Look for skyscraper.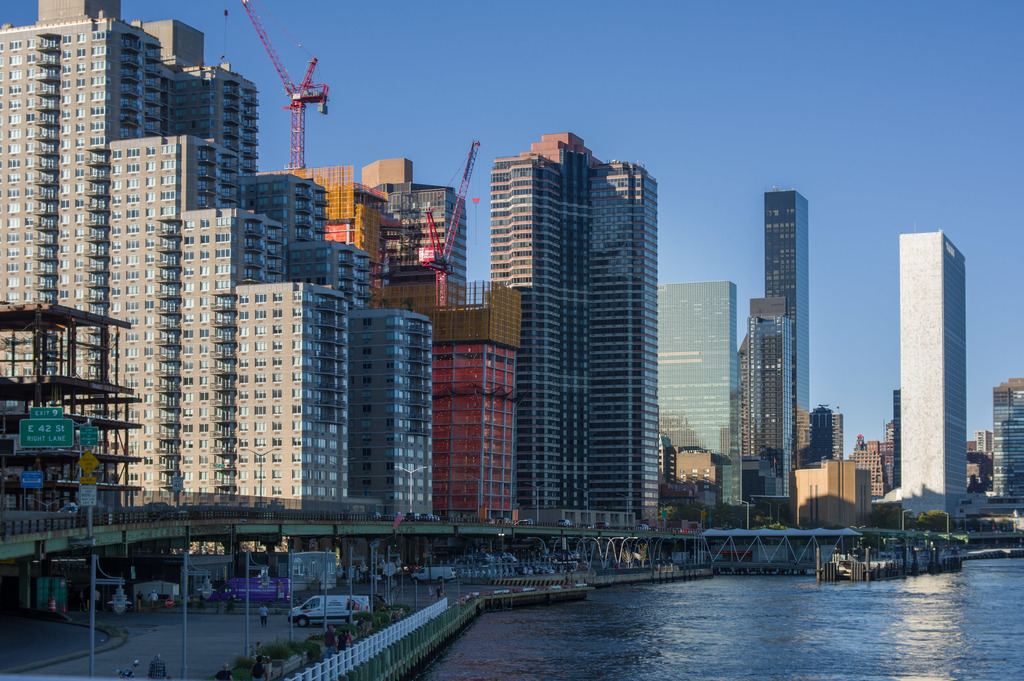
Found: (93,131,245,514).
